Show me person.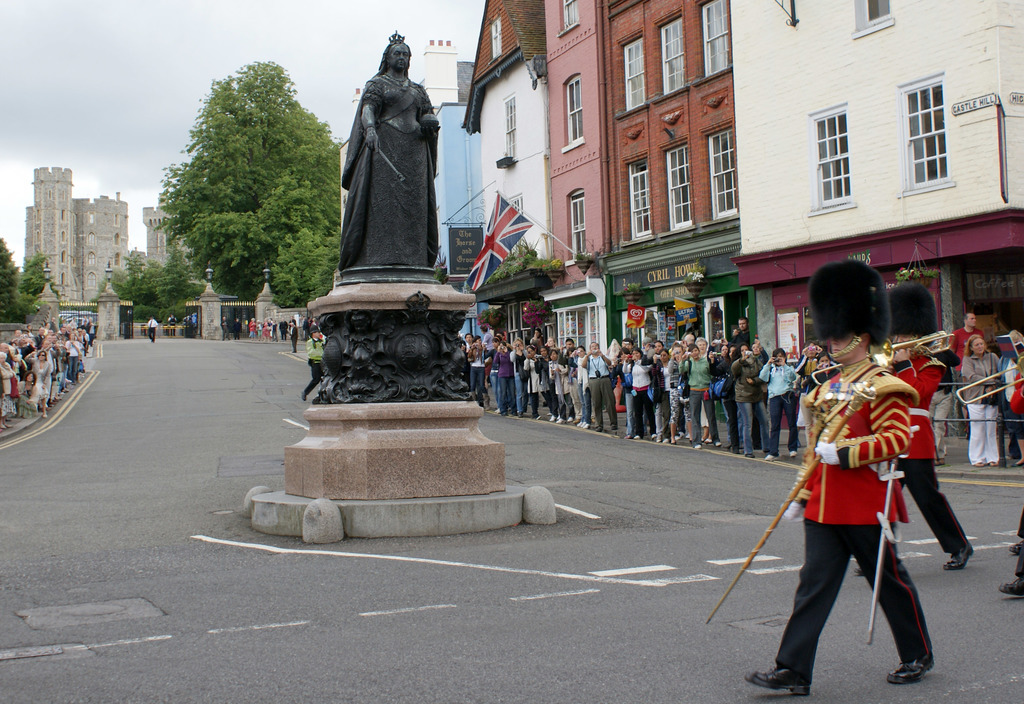
person is here: box(996, 330, 1023, 477).
